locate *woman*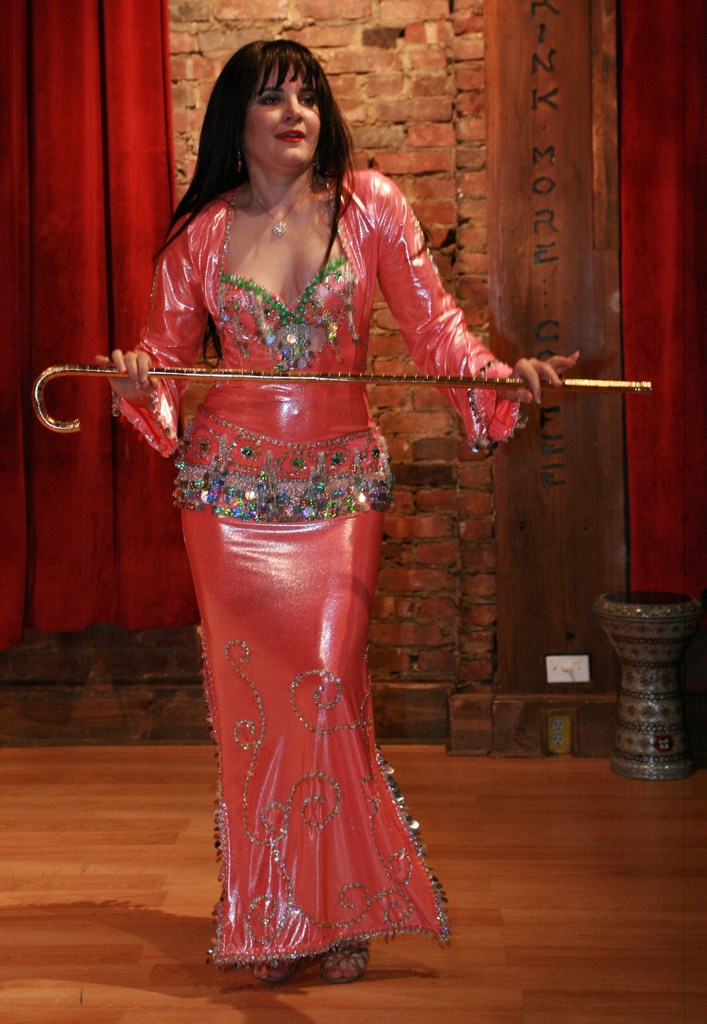
rect(95, 60, 470, 959)
